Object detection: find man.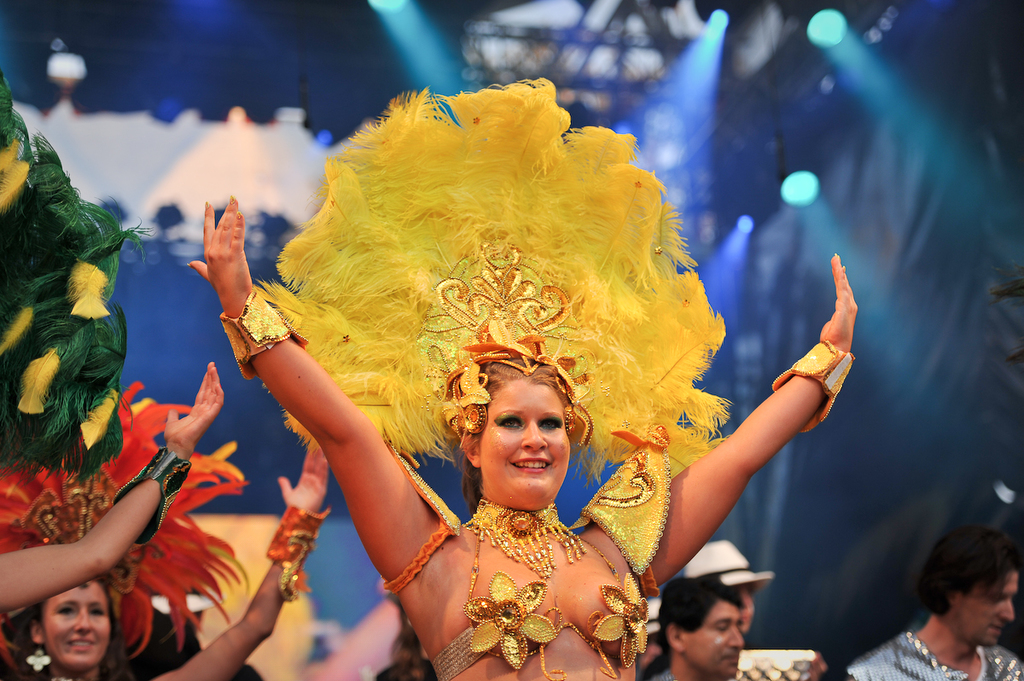
636,598,665,671.
